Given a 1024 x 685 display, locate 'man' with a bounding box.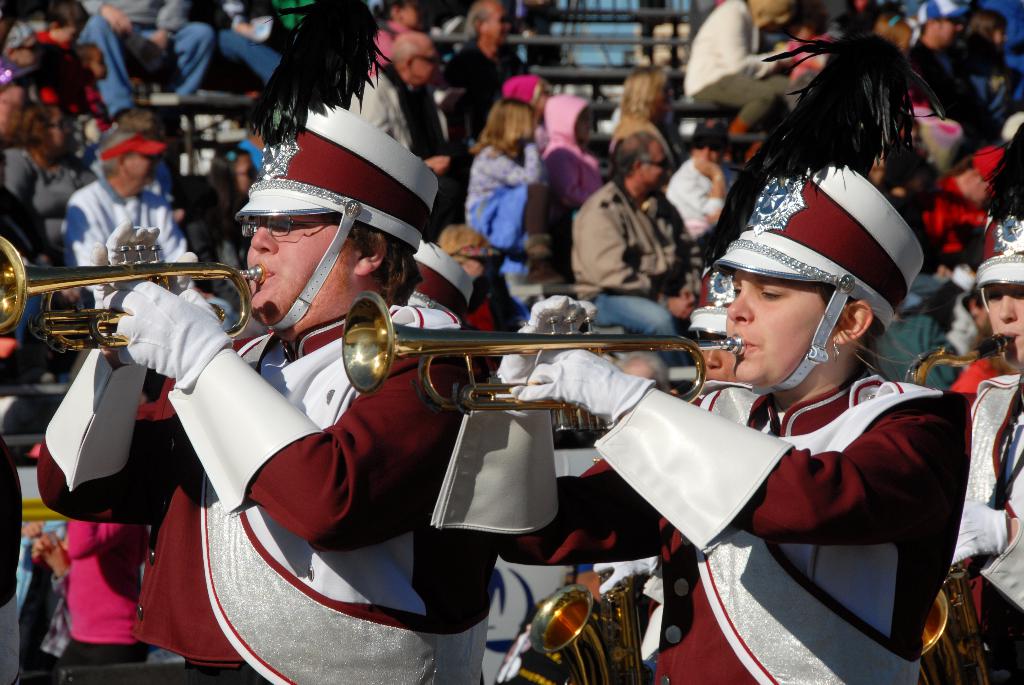
Located: {"x1": 540, "y1": 71, "x2": 968, "y2": 675}.
